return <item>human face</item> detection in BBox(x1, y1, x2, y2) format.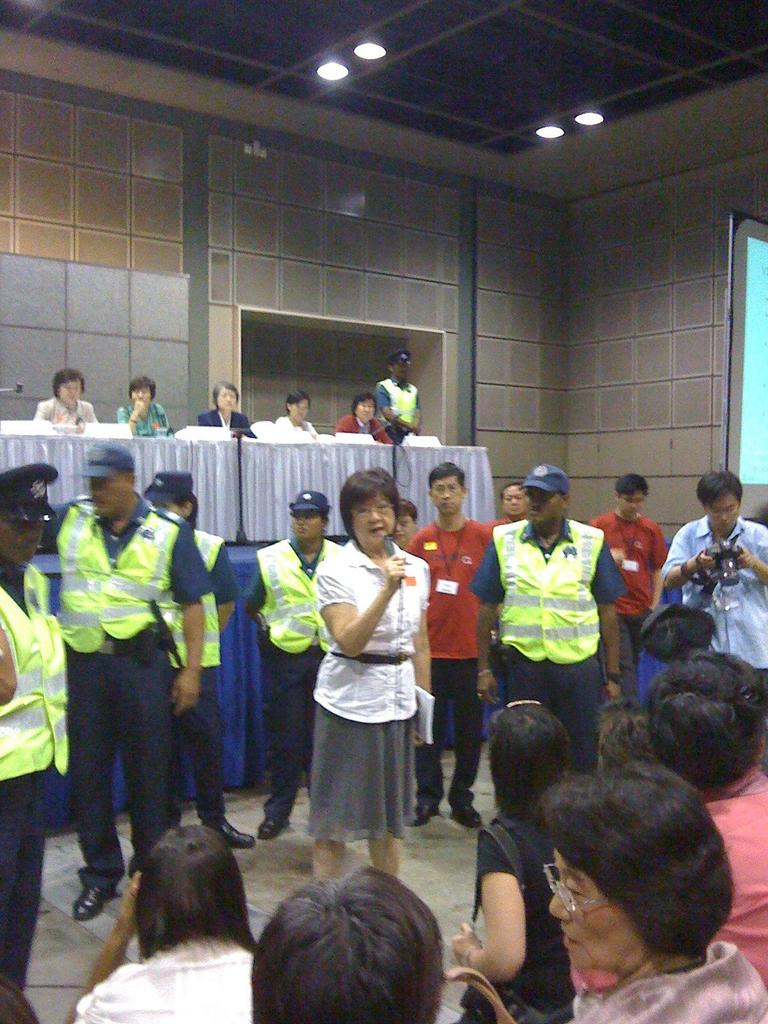
BBox(0, 521, 43, 565).
